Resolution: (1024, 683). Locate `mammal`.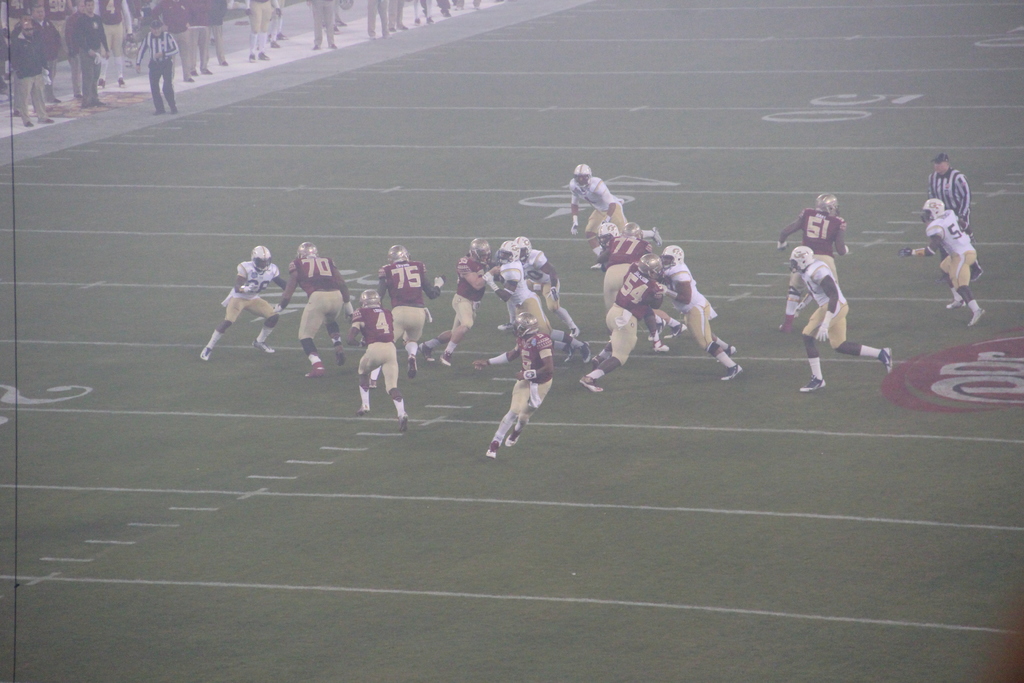
(659,239,741,378).
